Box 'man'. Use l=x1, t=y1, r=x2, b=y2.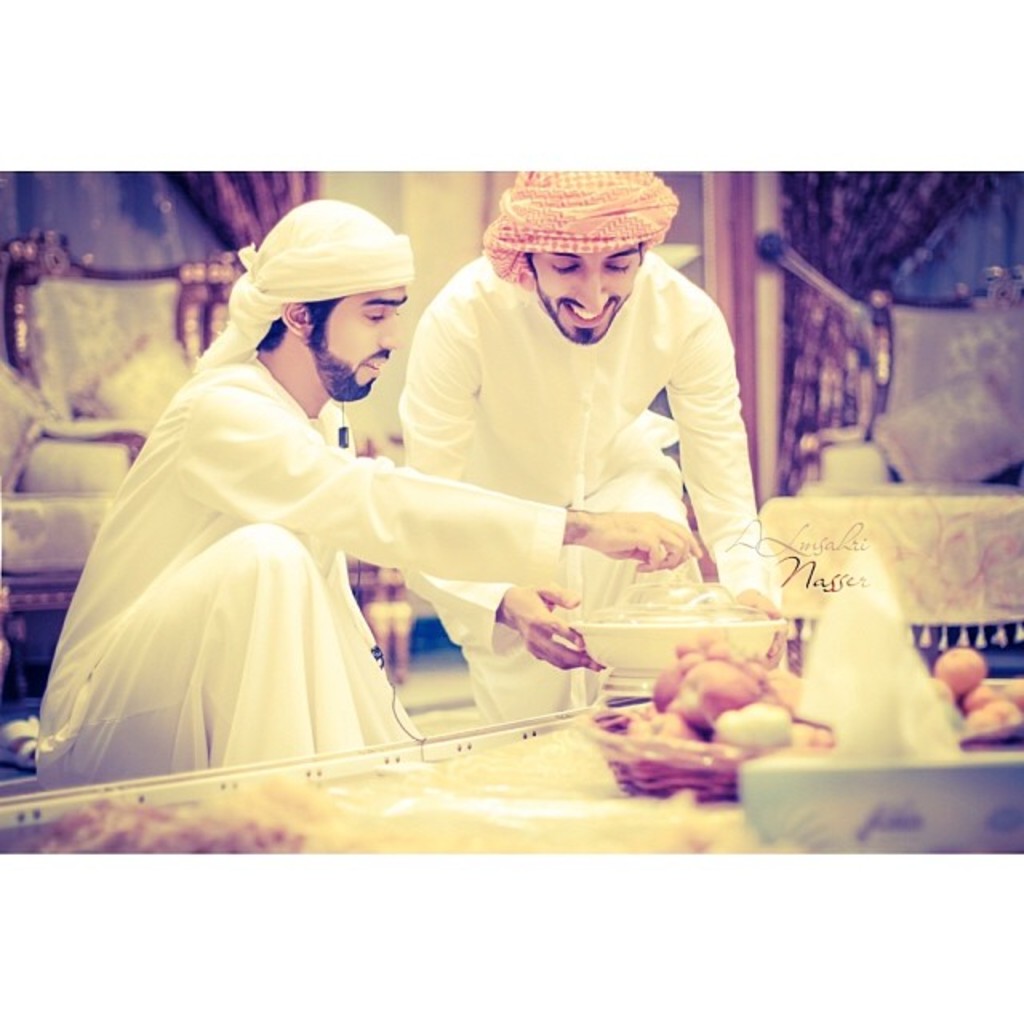
l=395, t=168, r=786, b=725.
